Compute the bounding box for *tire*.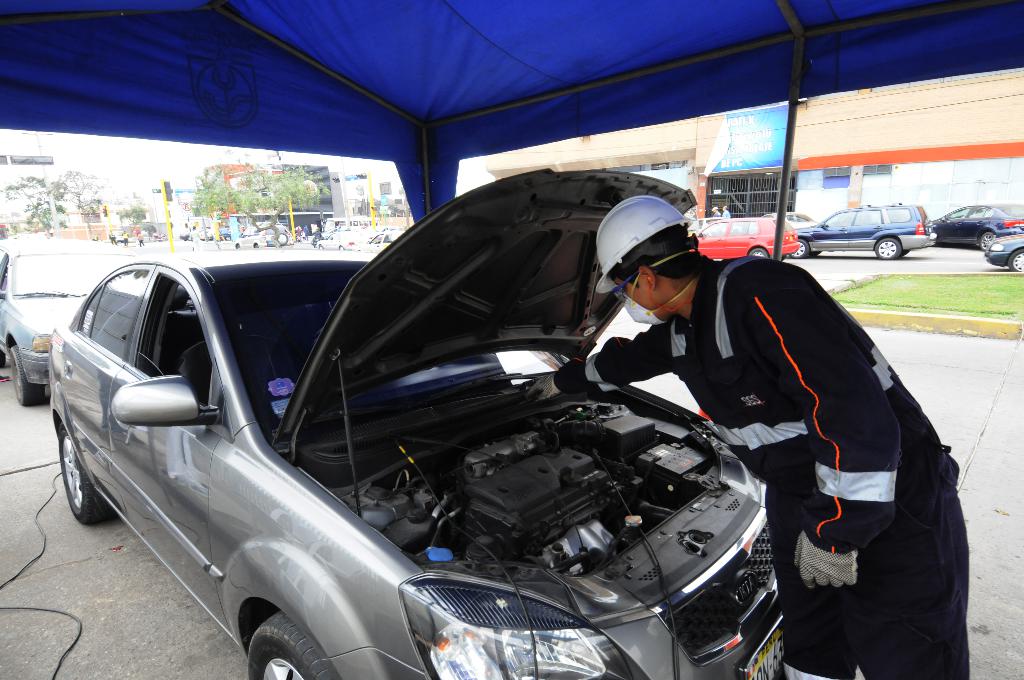
select_region(788, 239, 808, 257).
